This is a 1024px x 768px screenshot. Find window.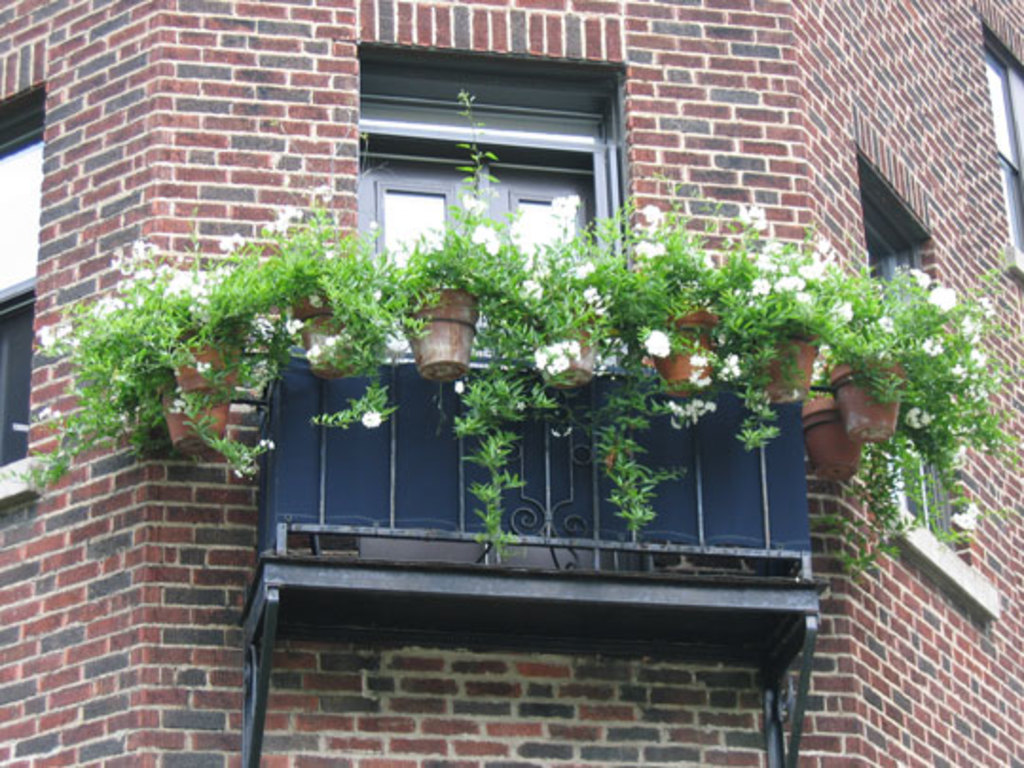
Bounding box: 977,34,1022,279.
